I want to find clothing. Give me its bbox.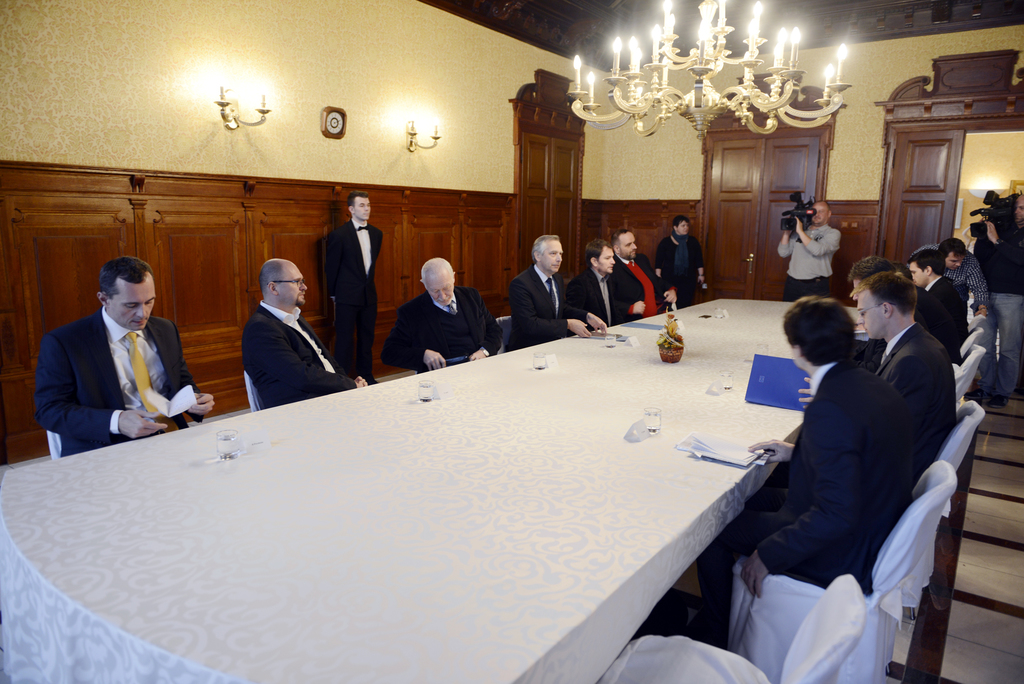
left=241, top=305, right=358, bottom=407.
